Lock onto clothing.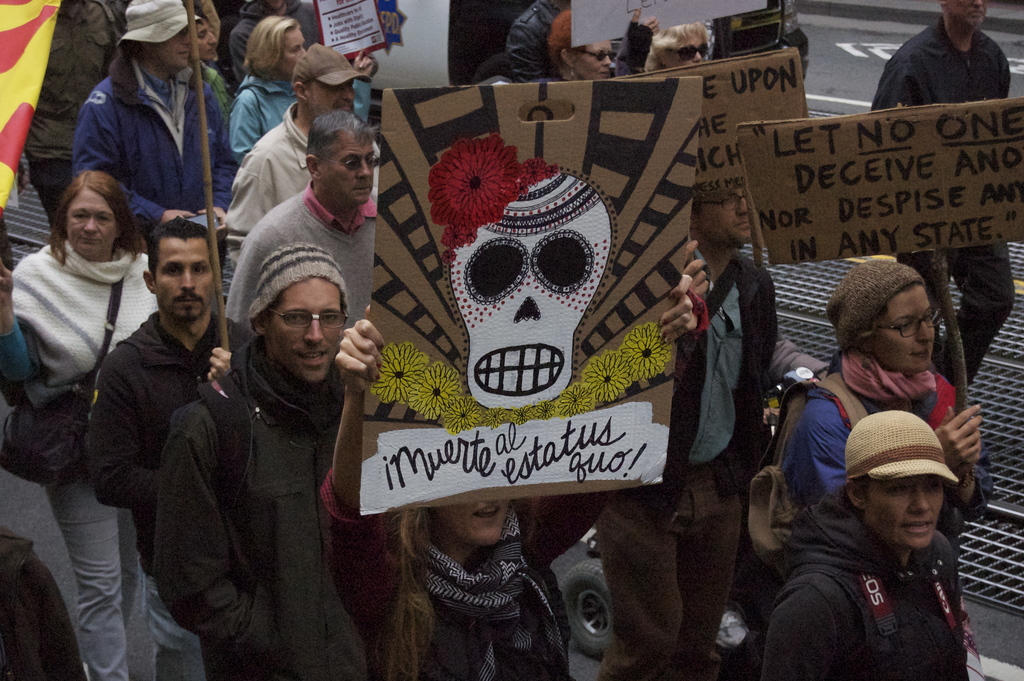
Locked: (332,49,374,125).
